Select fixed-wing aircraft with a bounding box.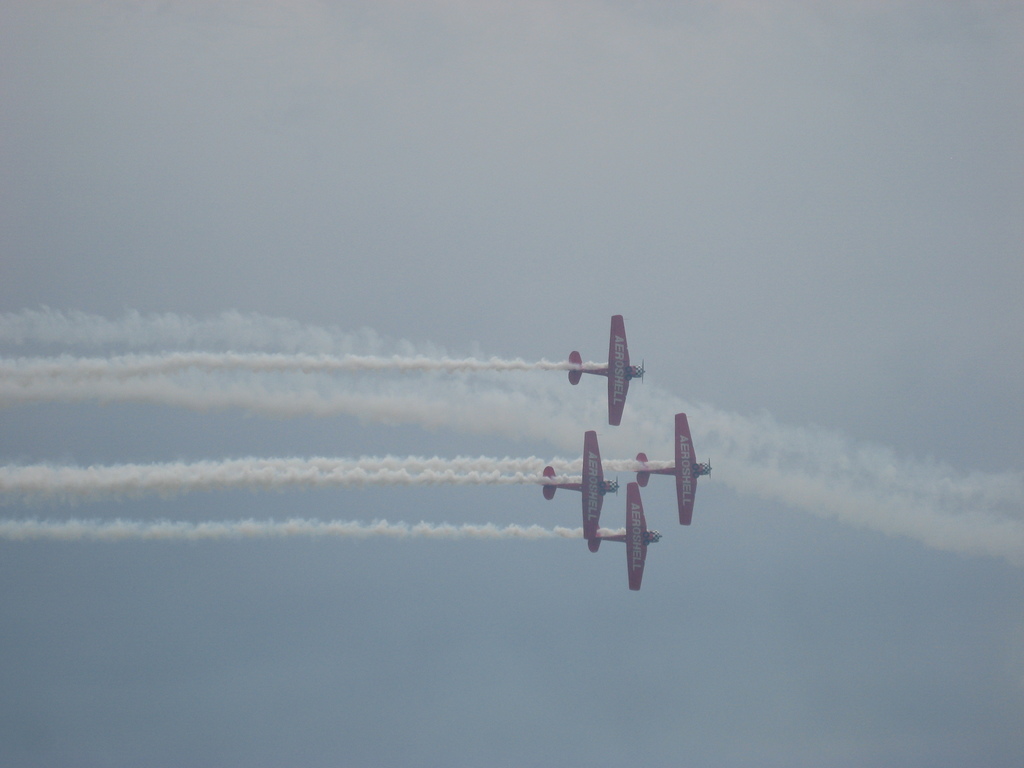
region(636, 414, 715, 529).
